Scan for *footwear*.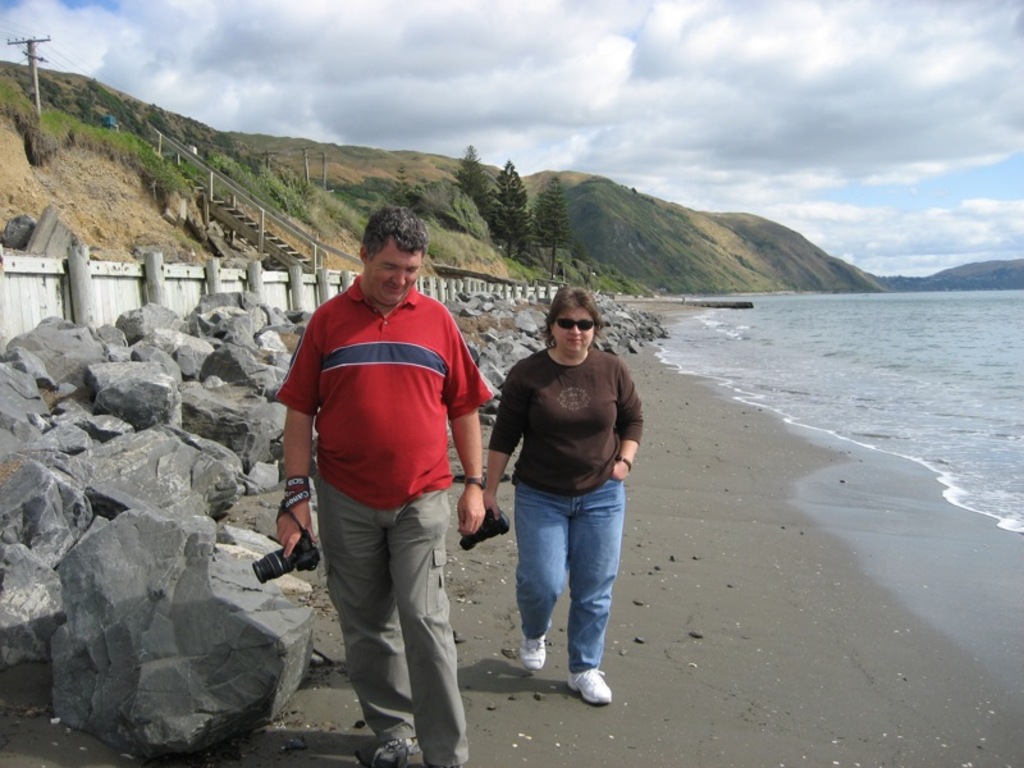
Scan result: 525,634,545,671.
